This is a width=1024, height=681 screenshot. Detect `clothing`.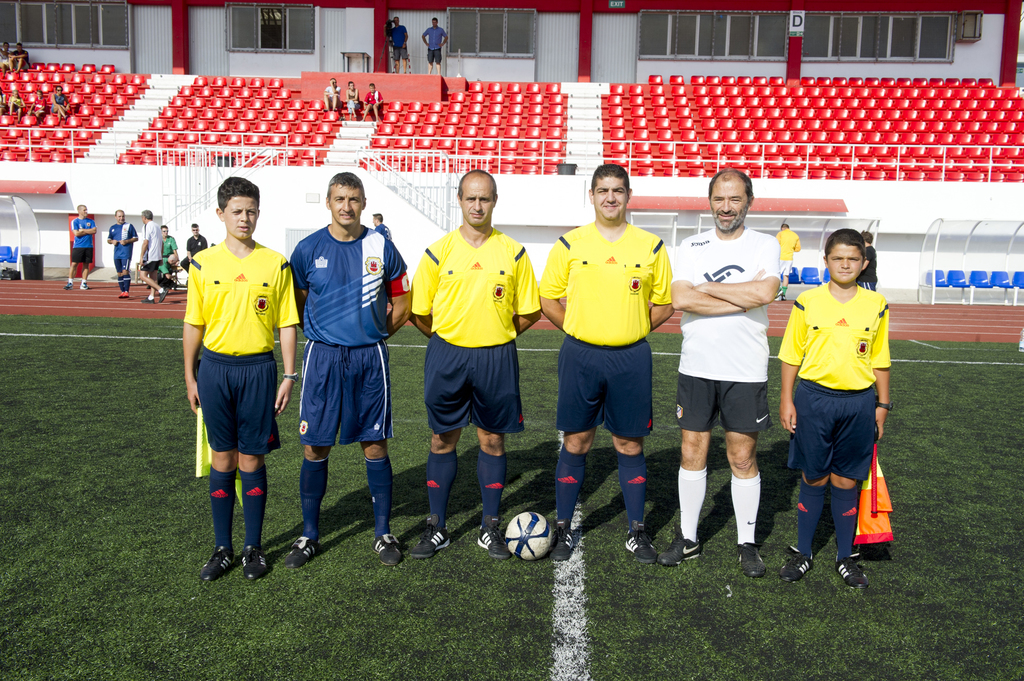
x1=184, y1=238, x2=301, y2=558.
